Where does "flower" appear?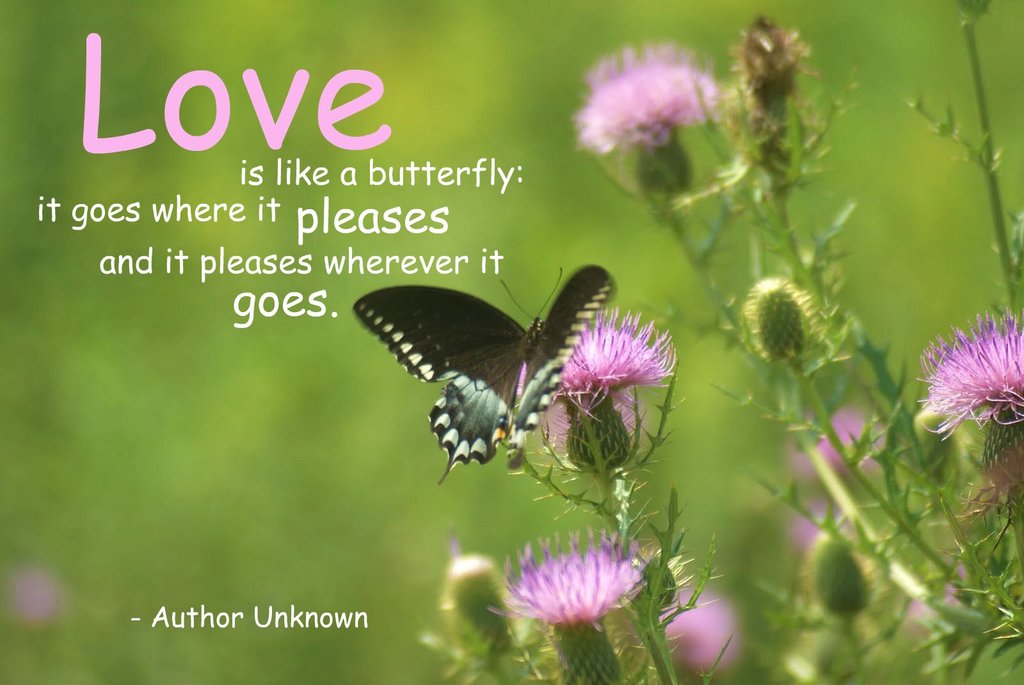
Appears at box(730, 3, 806, 167).
